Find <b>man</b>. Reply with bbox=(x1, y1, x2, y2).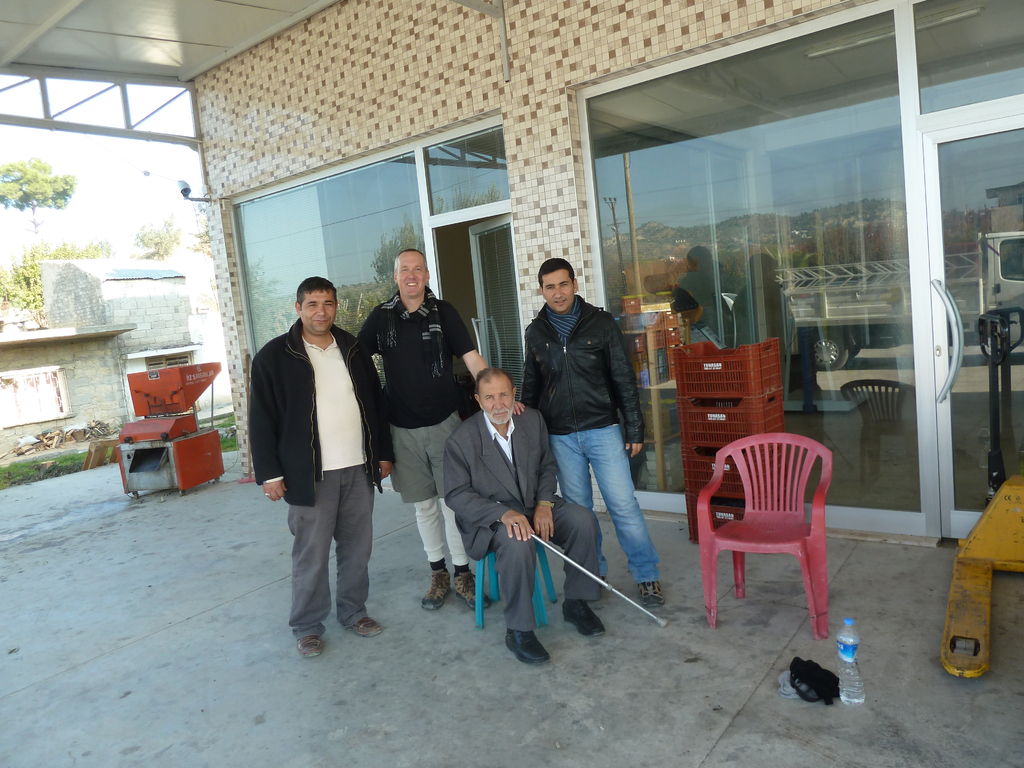
bbox=(440, 364, 610, 671).
